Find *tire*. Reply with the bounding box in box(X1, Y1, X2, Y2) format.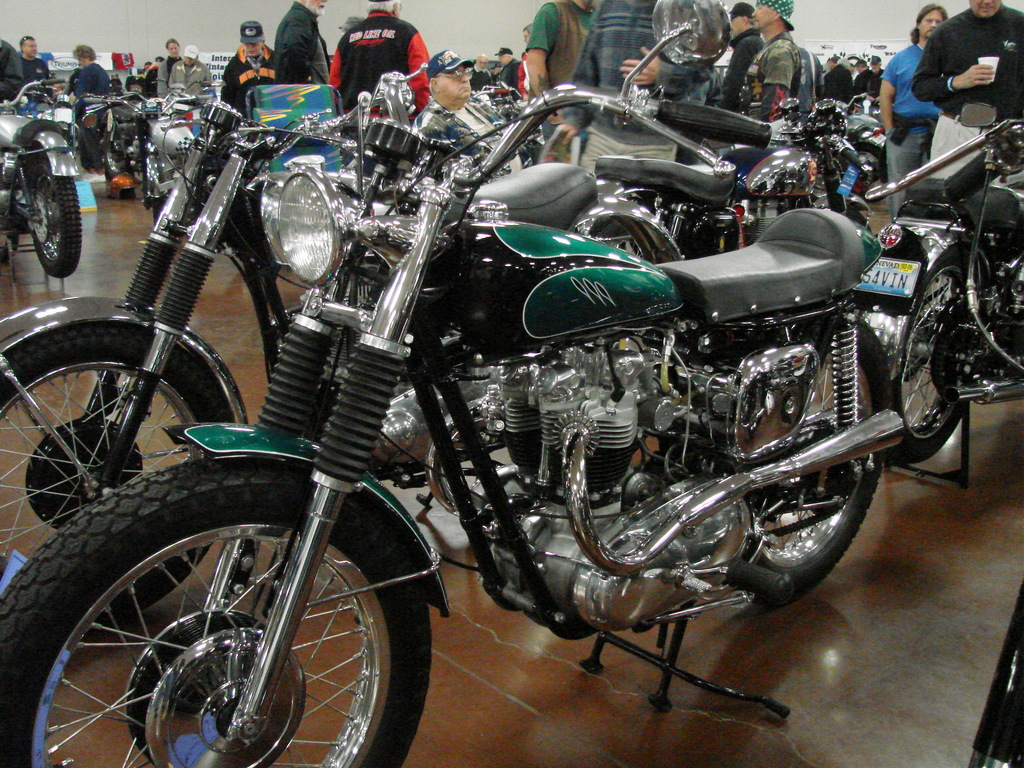
box(154, 191, 168, 220).
